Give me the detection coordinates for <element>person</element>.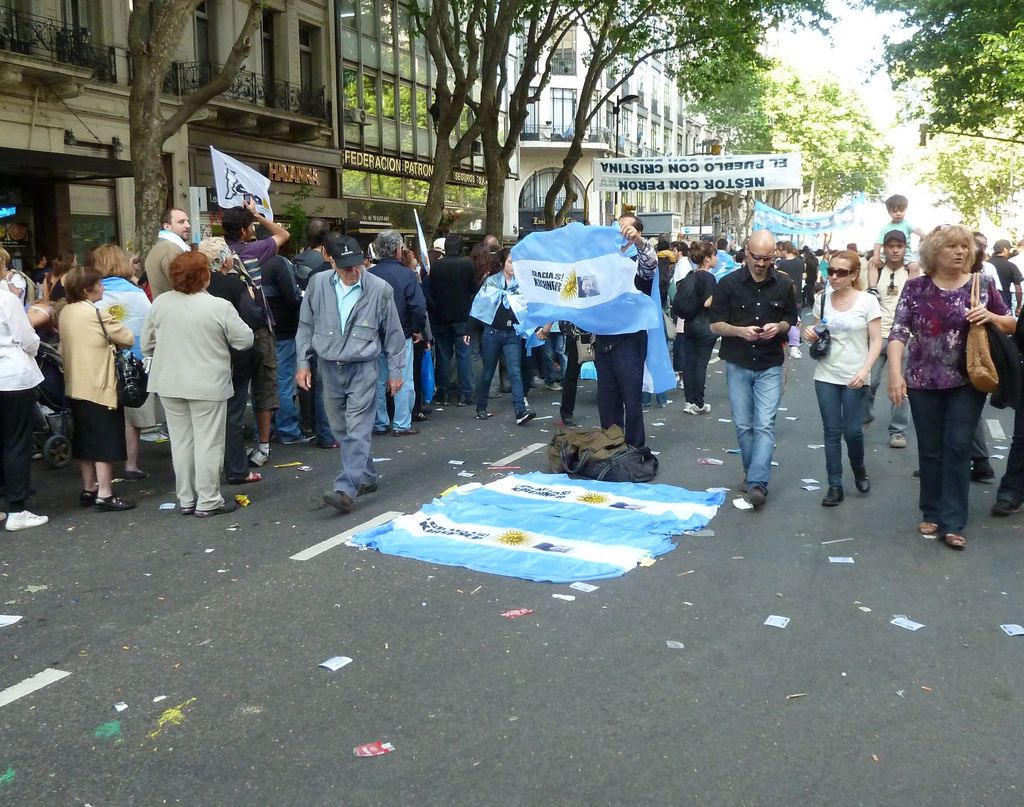
(867,193,924,300).
